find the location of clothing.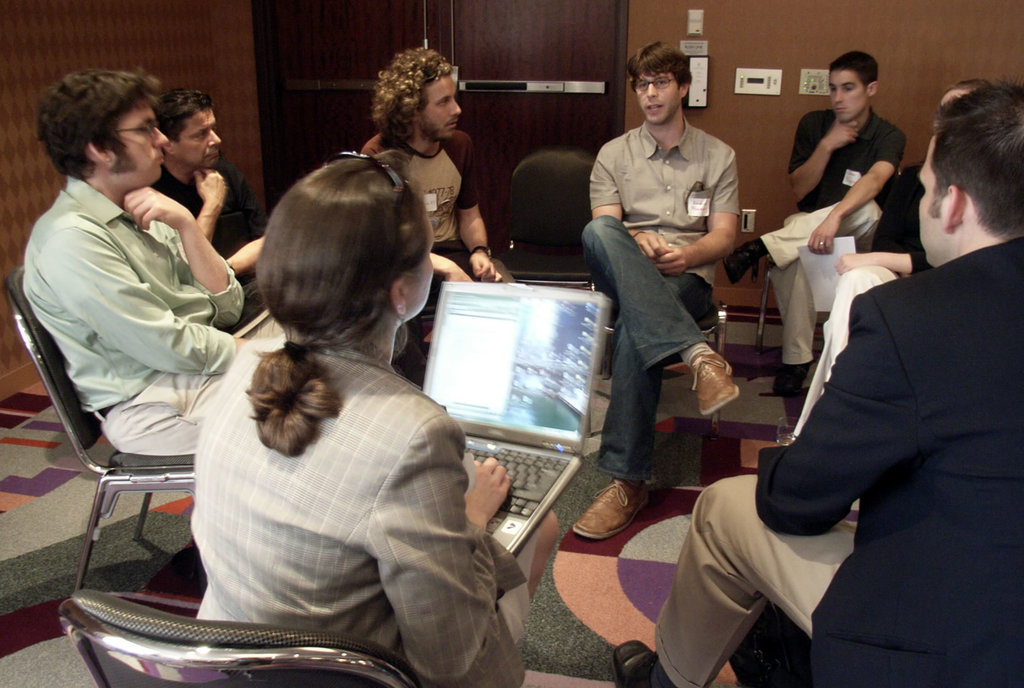
Location: <bbox>651, 230, 1023, 687</bbox>.
